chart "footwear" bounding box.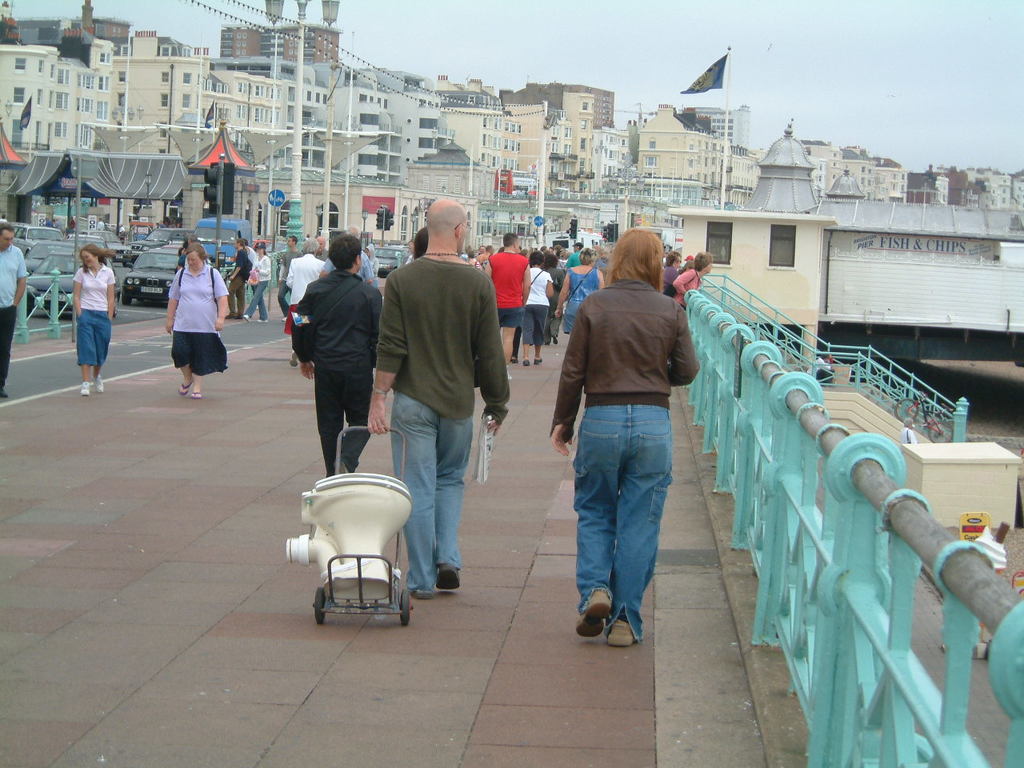
Charted: (94,374,102,391).
